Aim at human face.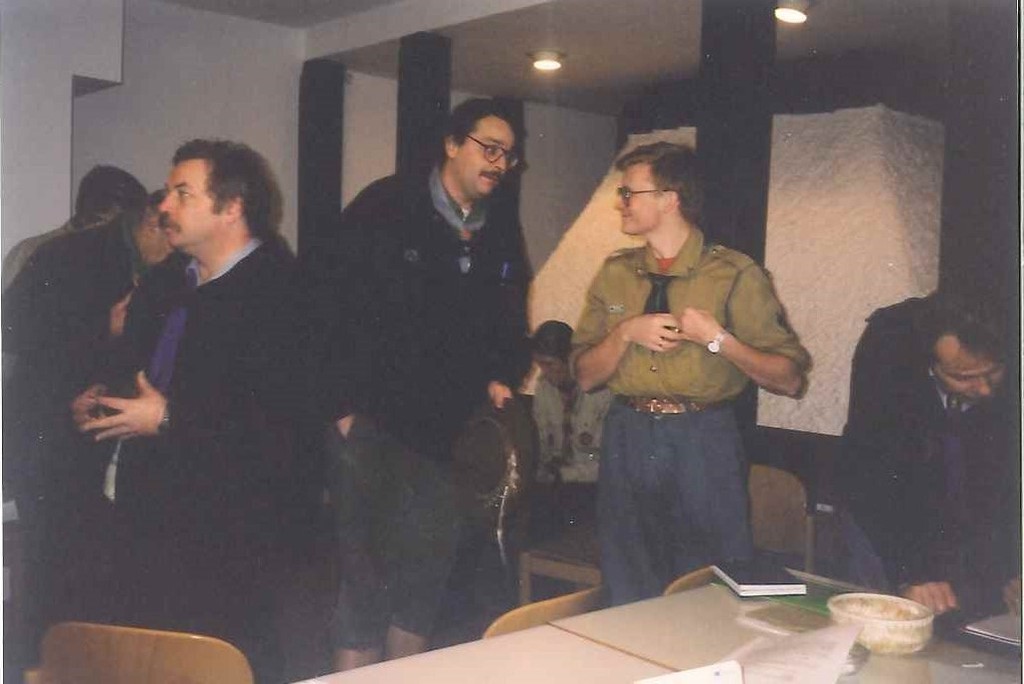
Aimed at 538, 350, 564, 388.
